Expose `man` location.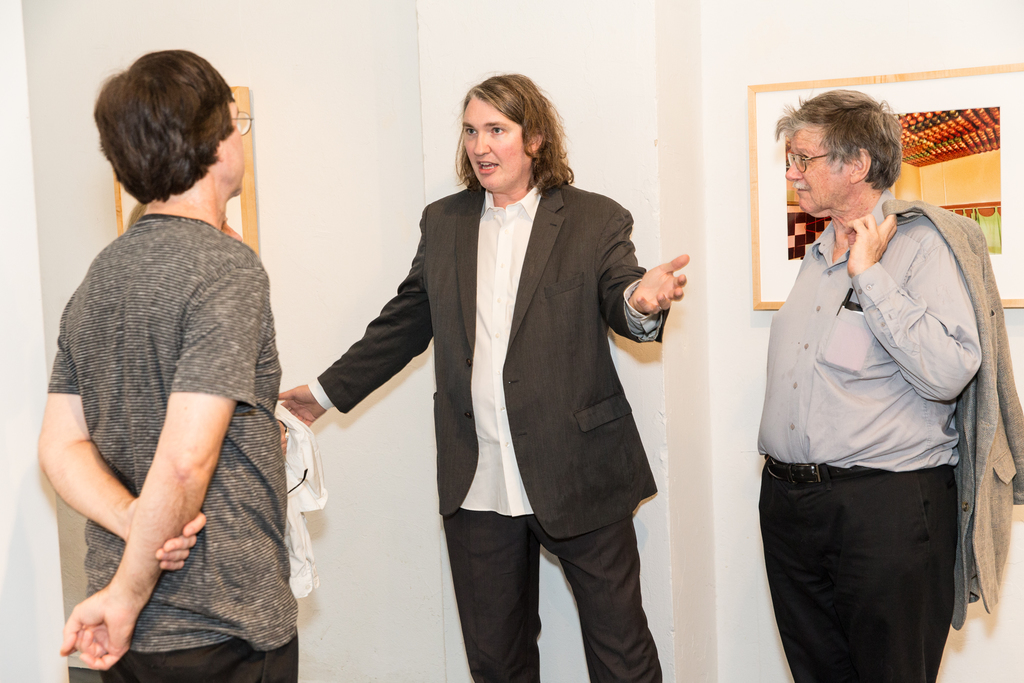
Exposed at <box>753,83,1023,682</box>.
